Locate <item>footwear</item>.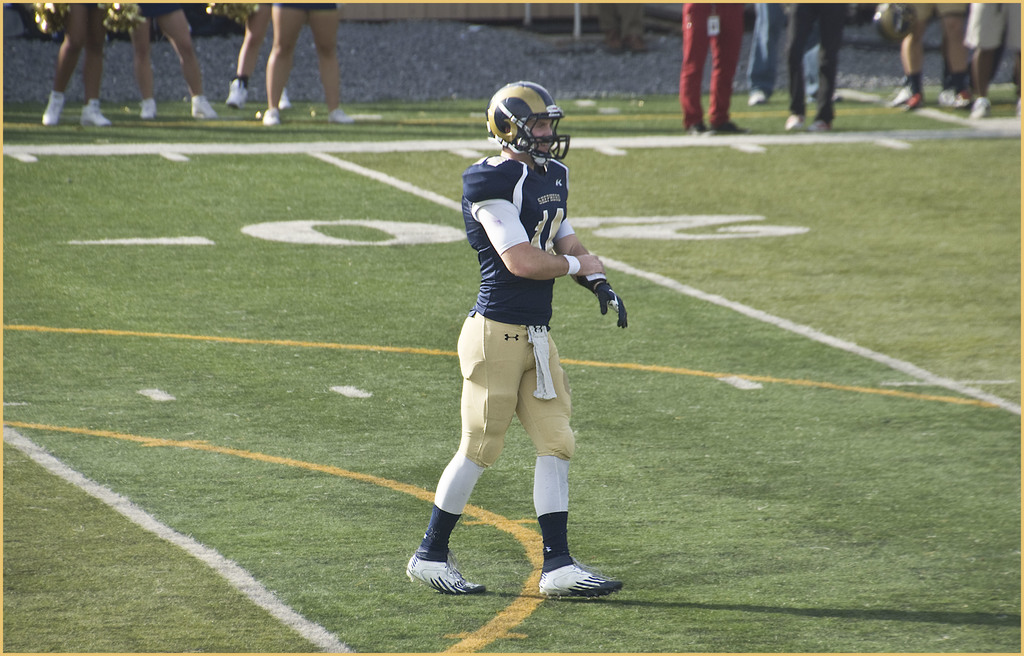
Bounding box: {"left": 808, "top": 117, "right": 831, "bottom": 133}.
